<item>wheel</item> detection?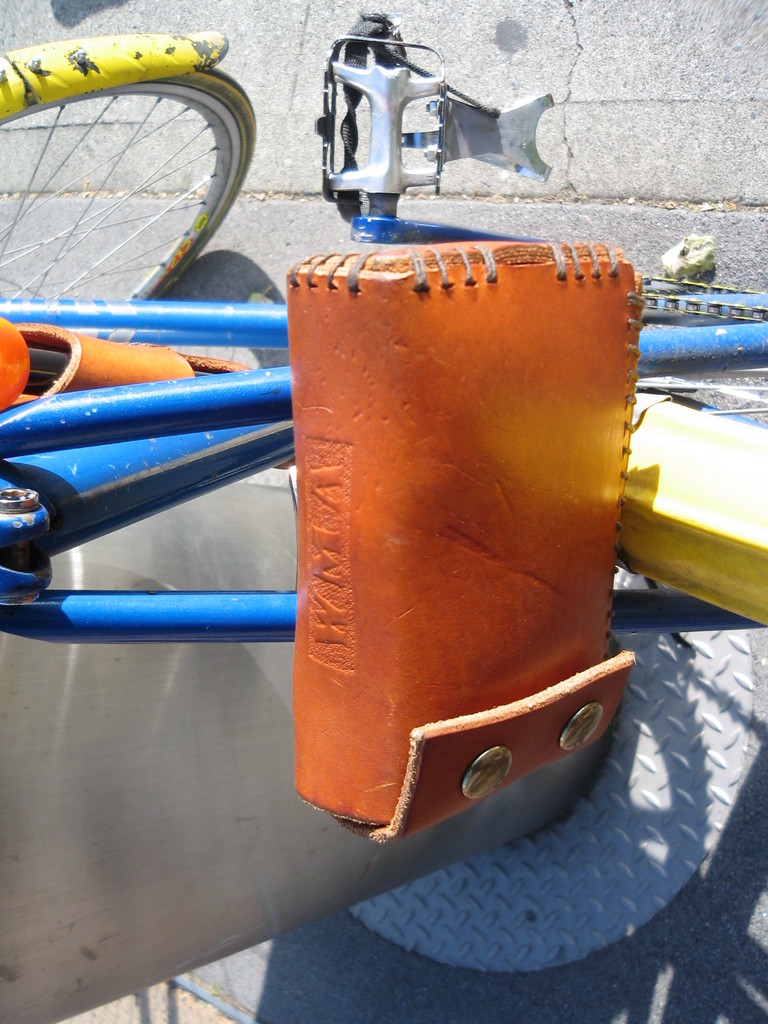
3/51/266/274
